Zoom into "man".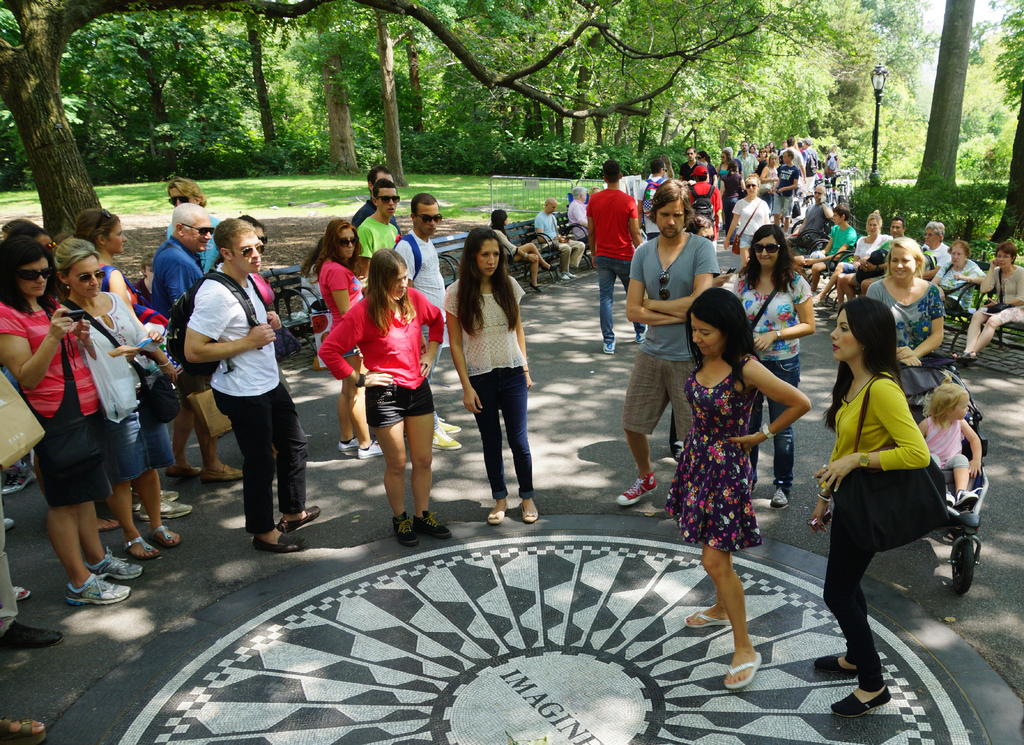
Zoom target: [572, 190, 600, 260].
